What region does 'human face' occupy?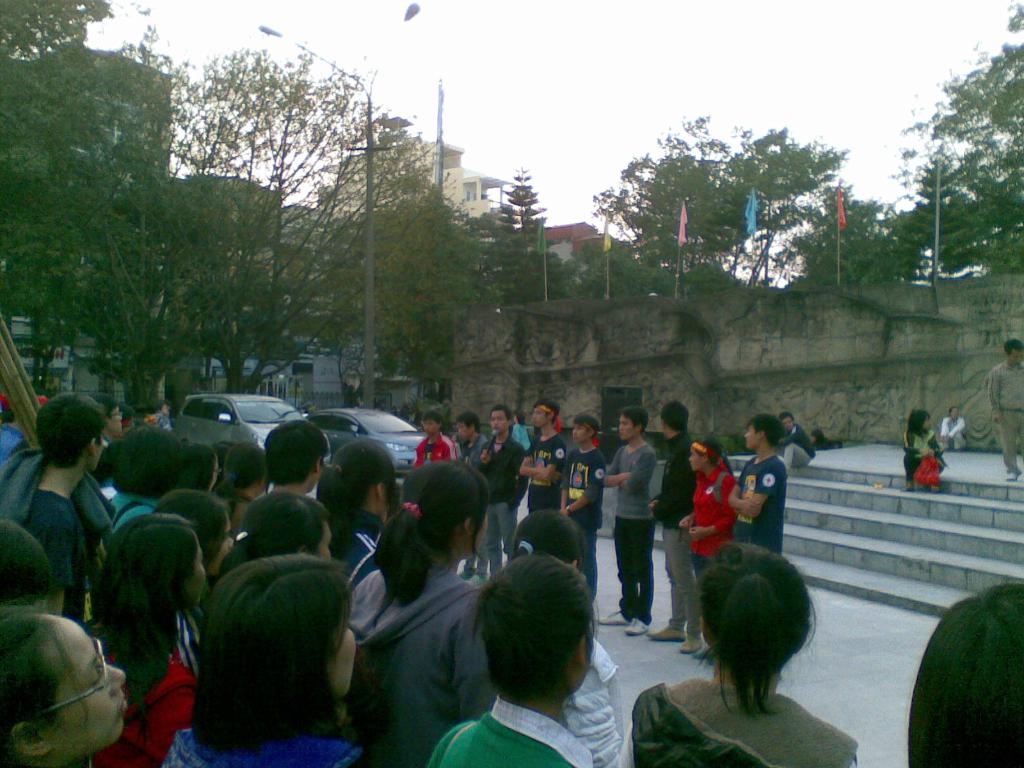
x1=618 y1=416 x2=629 y2=437.
